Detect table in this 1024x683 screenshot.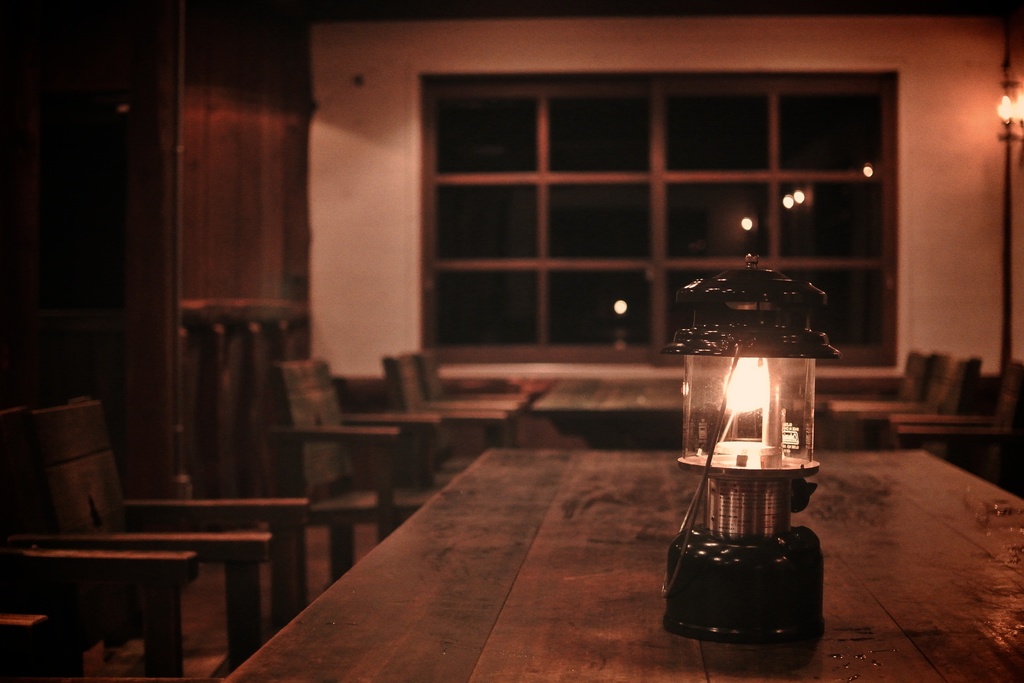
Detection: [left=220, top=446, right=1023, bottom=682].
